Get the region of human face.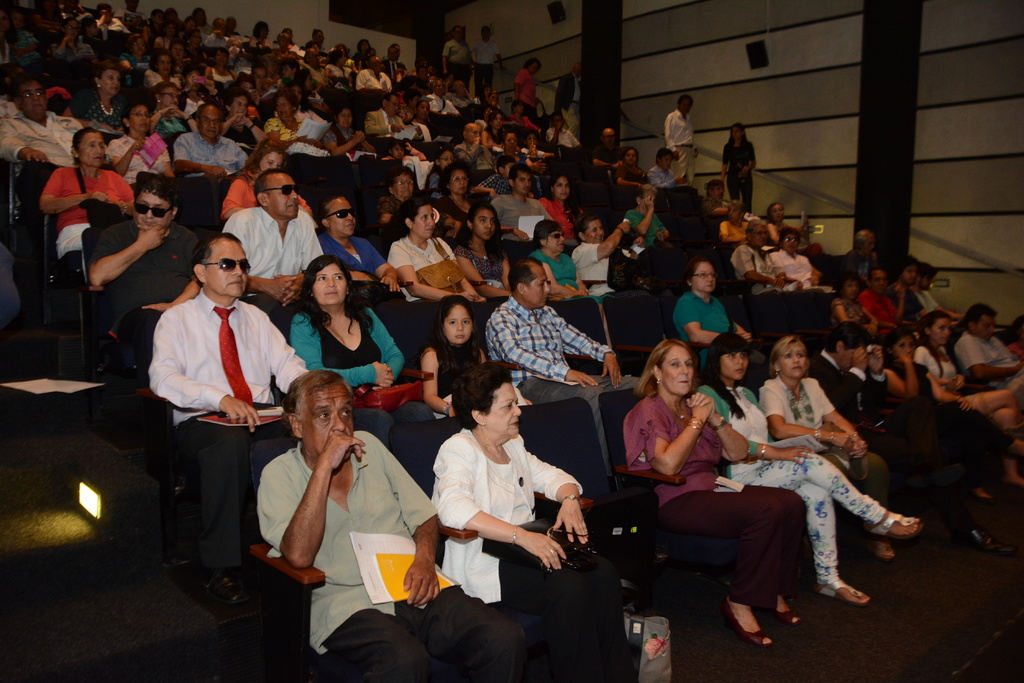
x1=546 y1=223 x2=566 y2=252.
